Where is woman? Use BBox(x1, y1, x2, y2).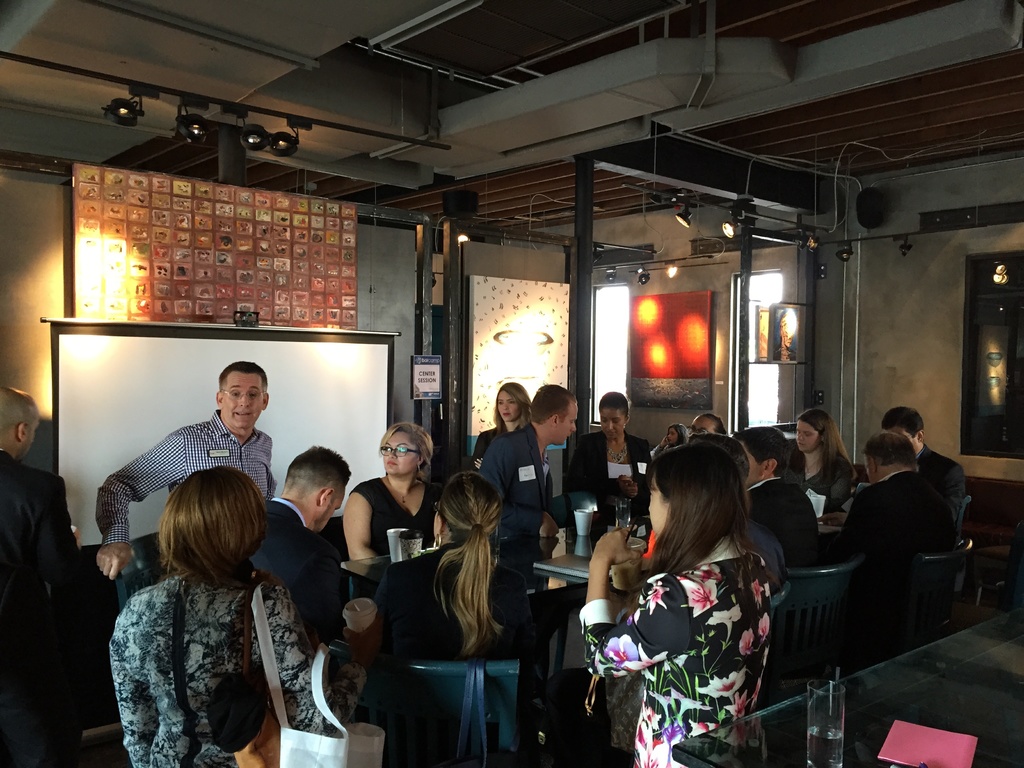
BBox(566, 393, 655, 523).
